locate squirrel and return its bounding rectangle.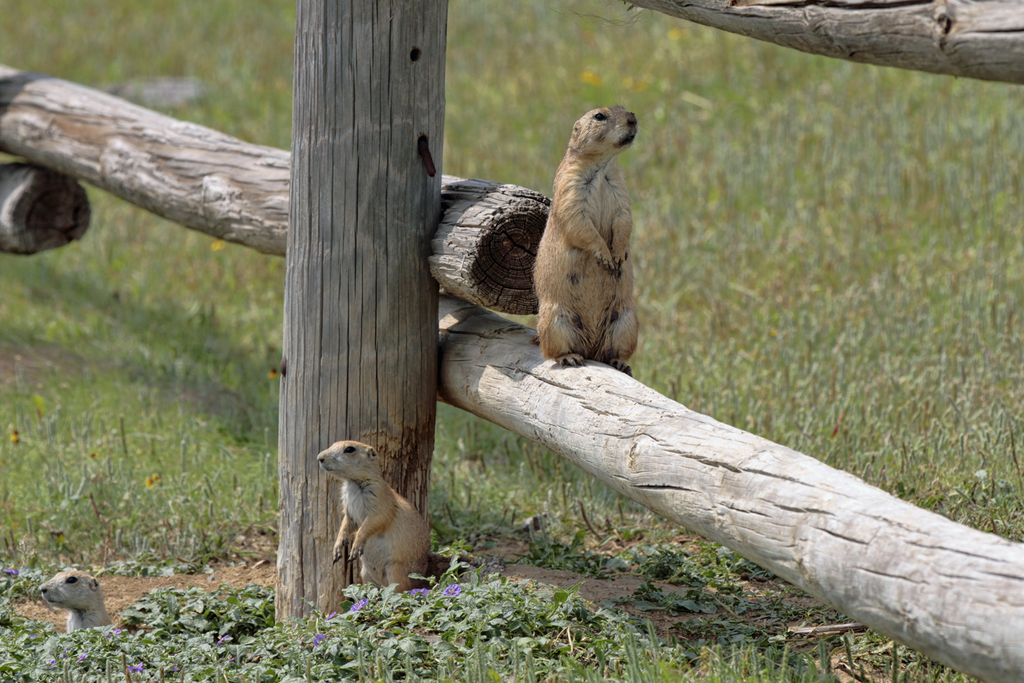
<bbox>319, 436, 434, 595</bbox>.
